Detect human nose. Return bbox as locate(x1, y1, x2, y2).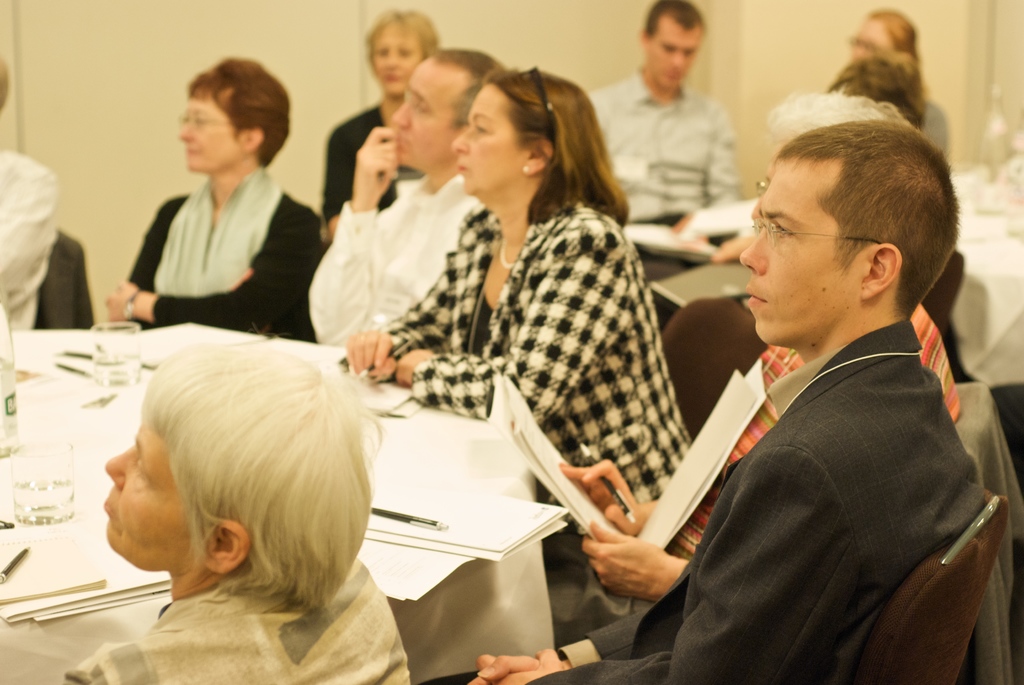
locate(449, 124, 474, 153).
